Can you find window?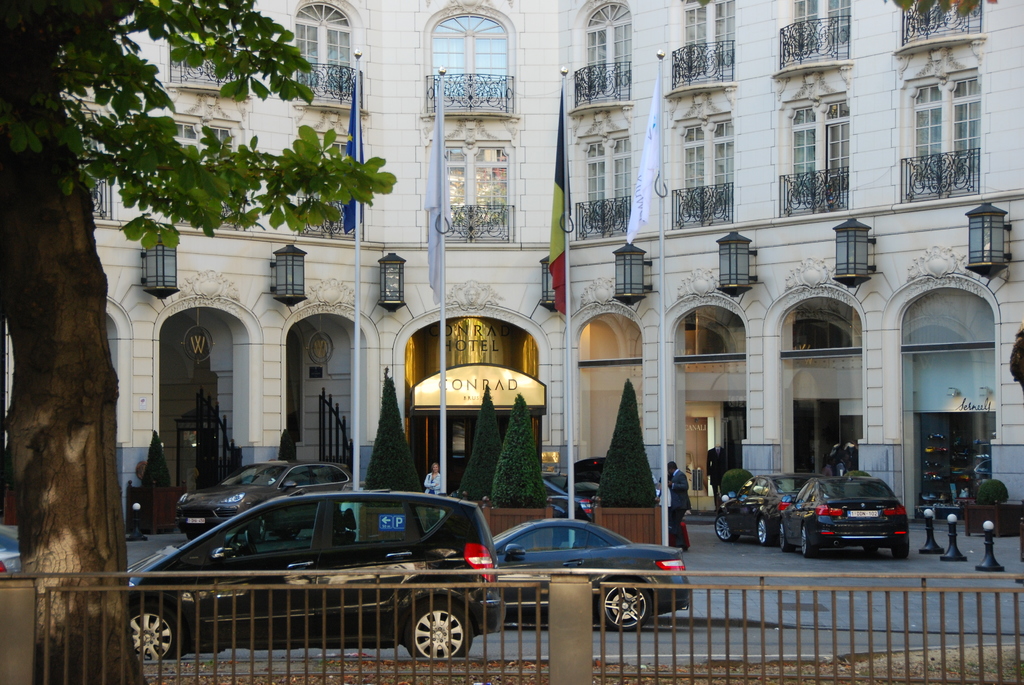
Yes, bounding box: {"x1": 310, "y1": 141, "x2": 349, "y2": 230}.
